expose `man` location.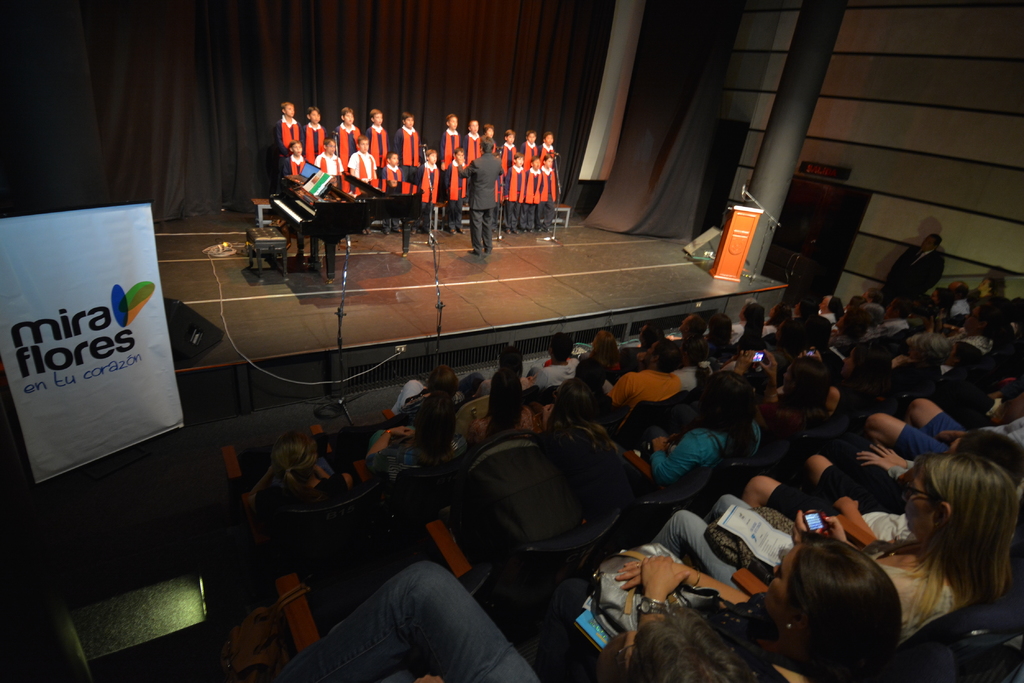
Exposed at pyautogui.locateOnScreen(458, 138, 509, 253).
